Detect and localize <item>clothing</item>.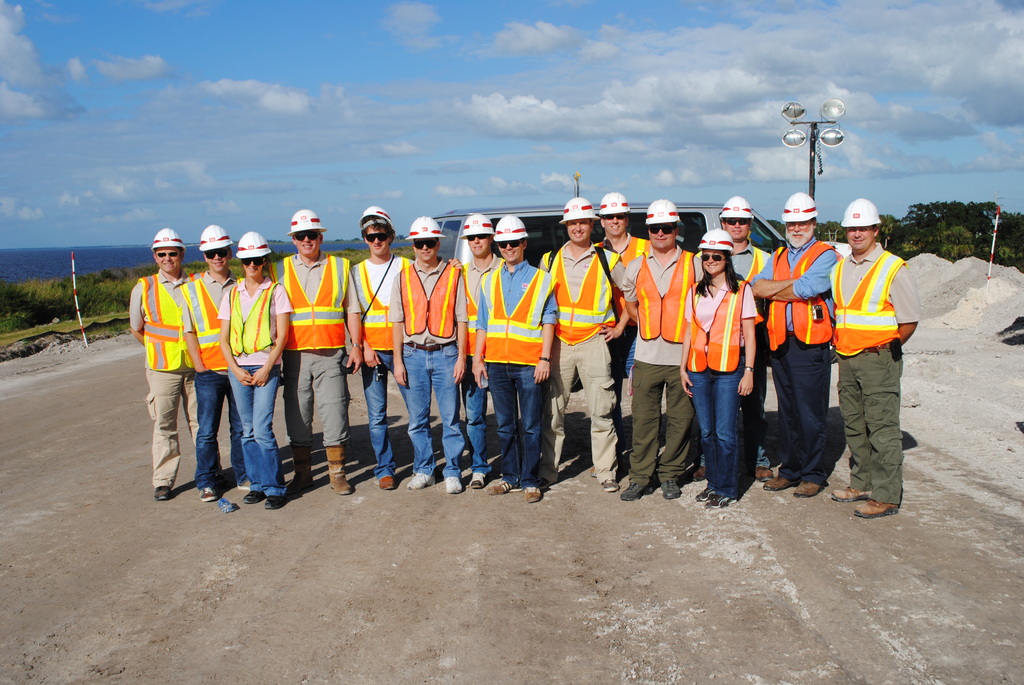
Localized at 547,235,630,499.
